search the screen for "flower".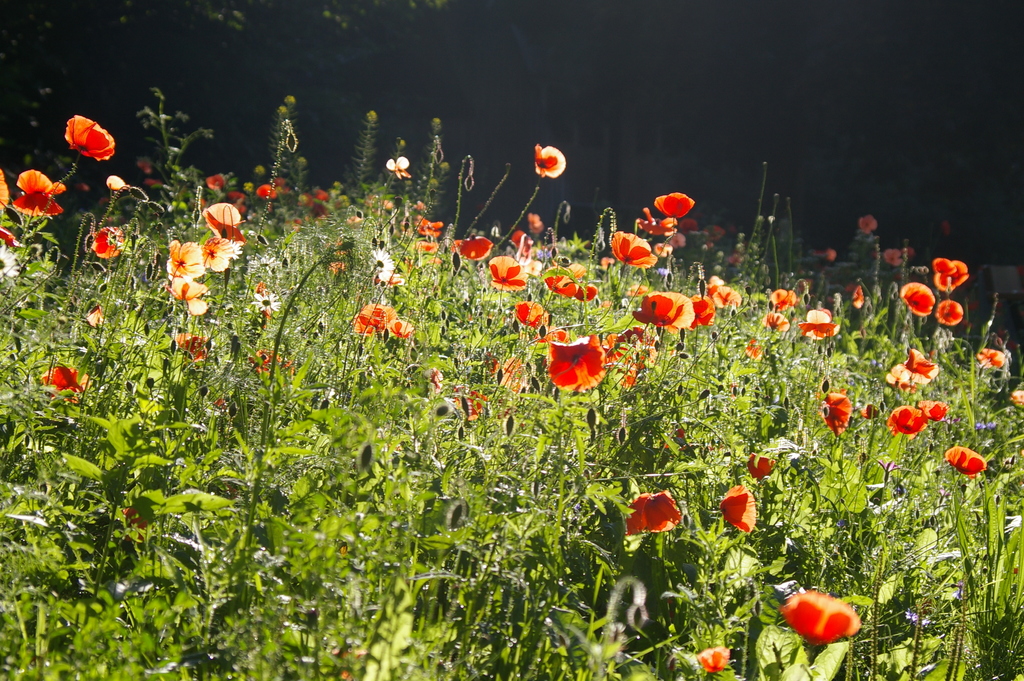
Found at bbox=[798, 308, 840, 339].
